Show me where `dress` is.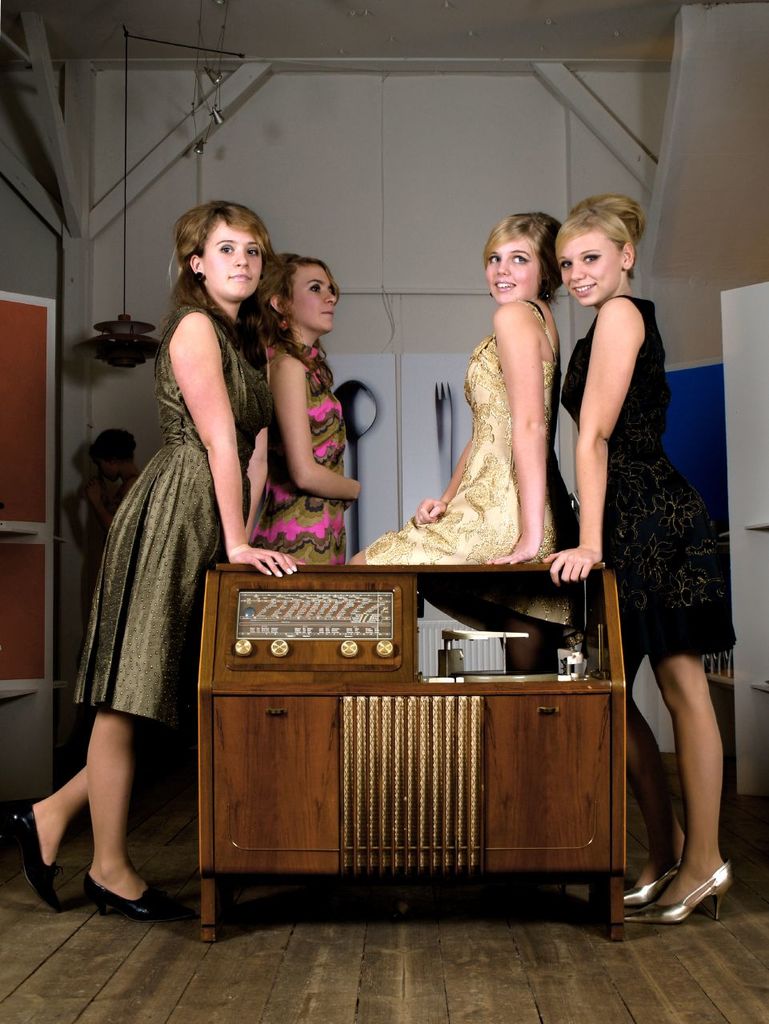
`dress` is at <box>559,291,754,662</box>.
